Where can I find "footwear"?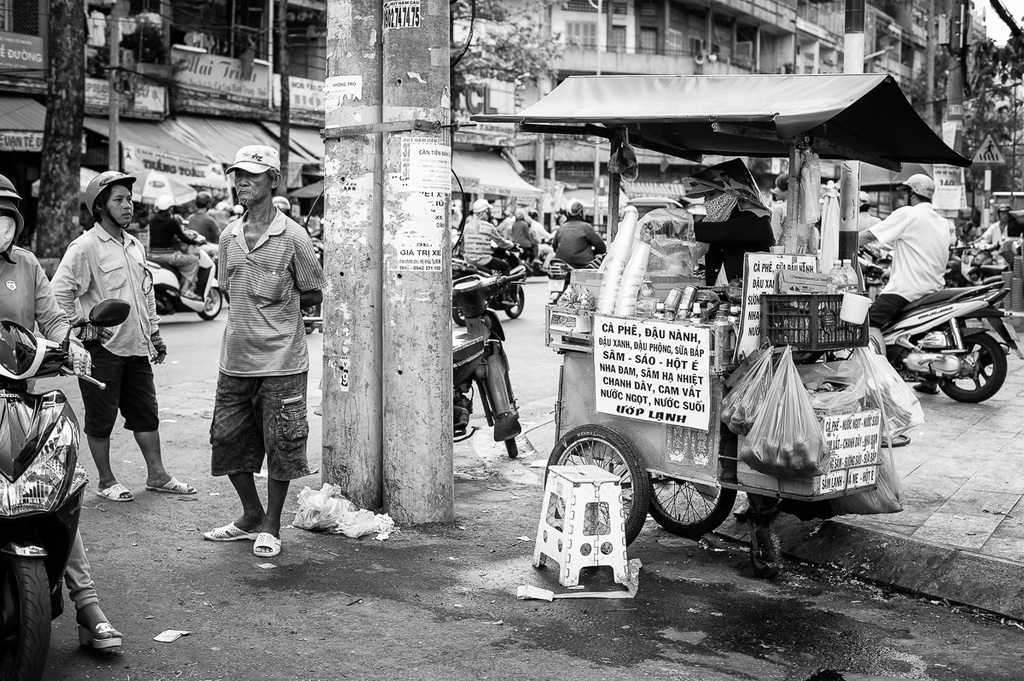
You can find it at [178, 288, 197, 298].
